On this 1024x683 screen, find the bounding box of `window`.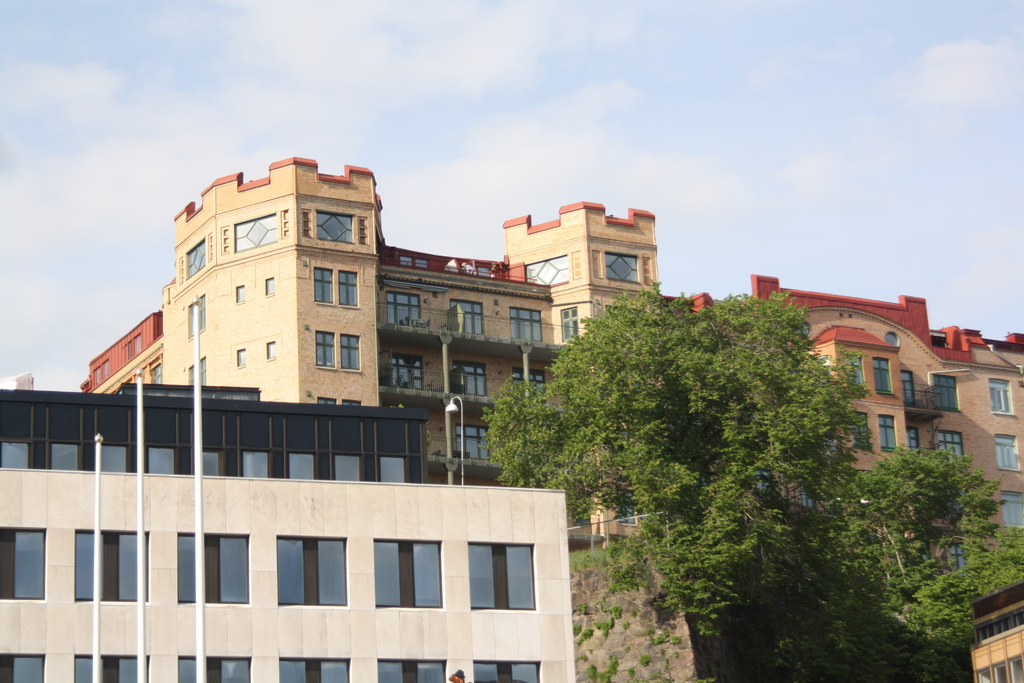
Bounding box: bbox(240, 346, 248, 366).
